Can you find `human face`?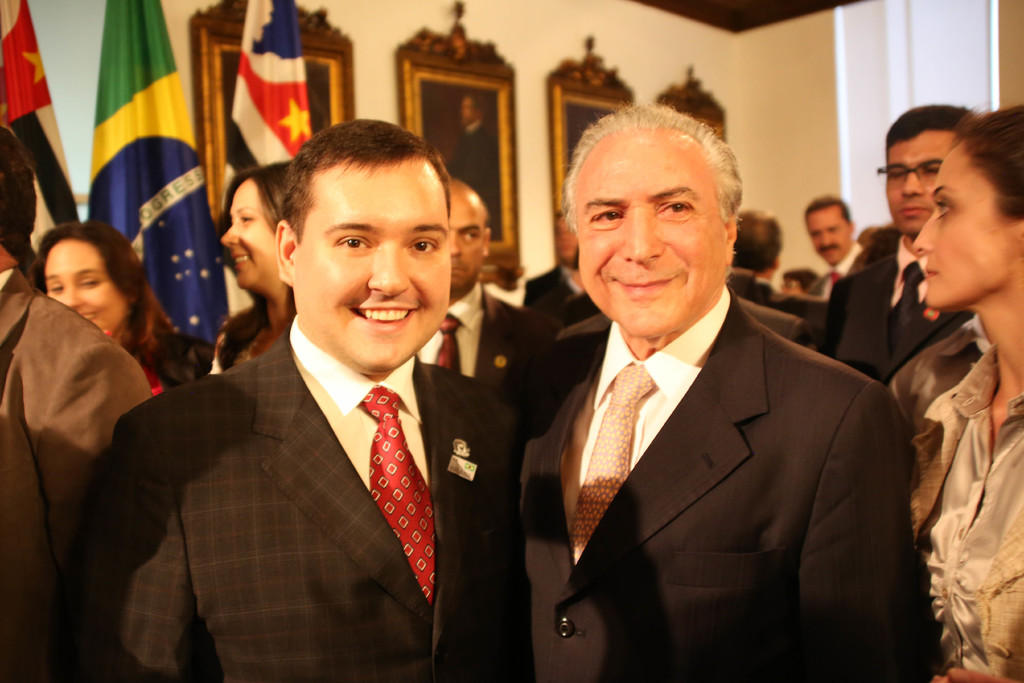
Yes, bounding box: detection(806, 204, 847, 264).
